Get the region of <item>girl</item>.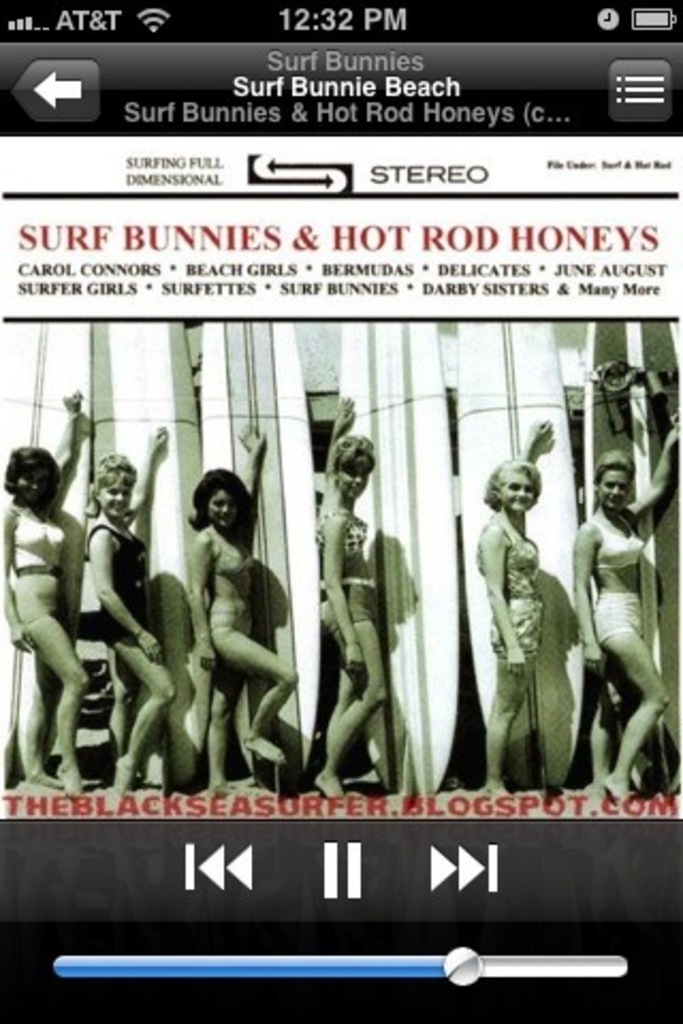
[x1=314, y1=388, x2=382, y2=800].
